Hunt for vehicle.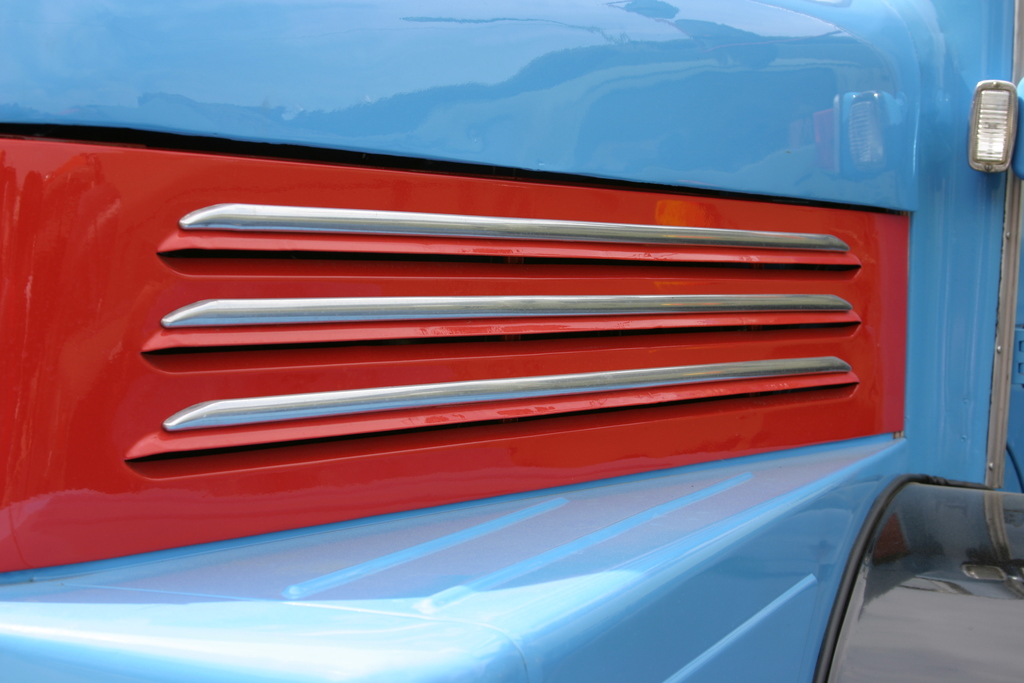
Hunted down at pyautogui.locateOnScreen(0, 0, 1023, 682).
